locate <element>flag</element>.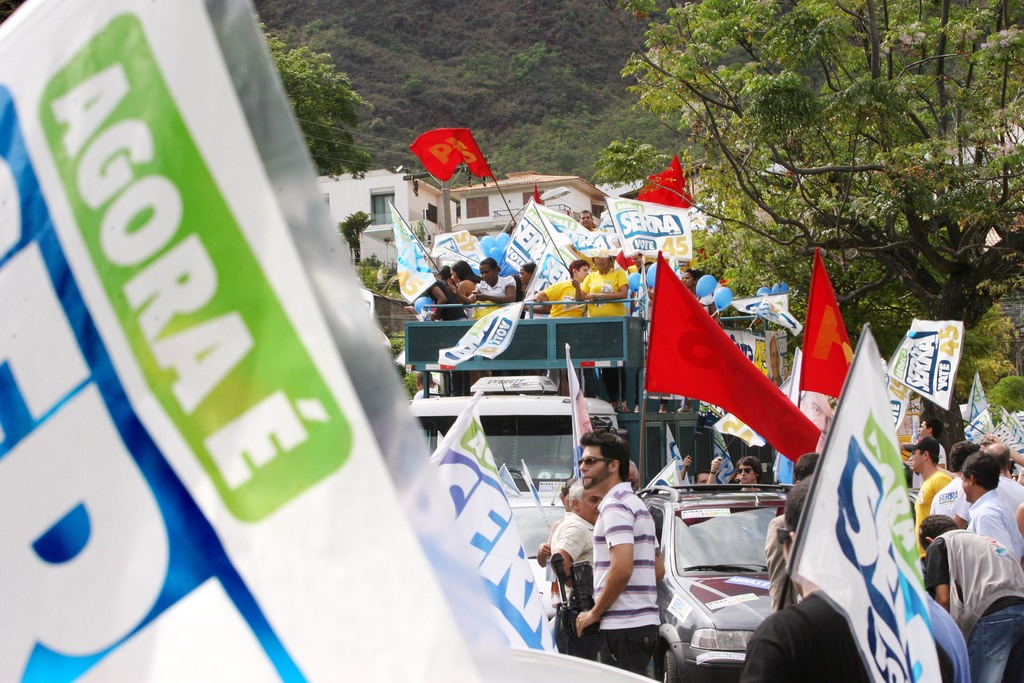
Bounding box: (left=525, top=238, right=579, bottom=300).
